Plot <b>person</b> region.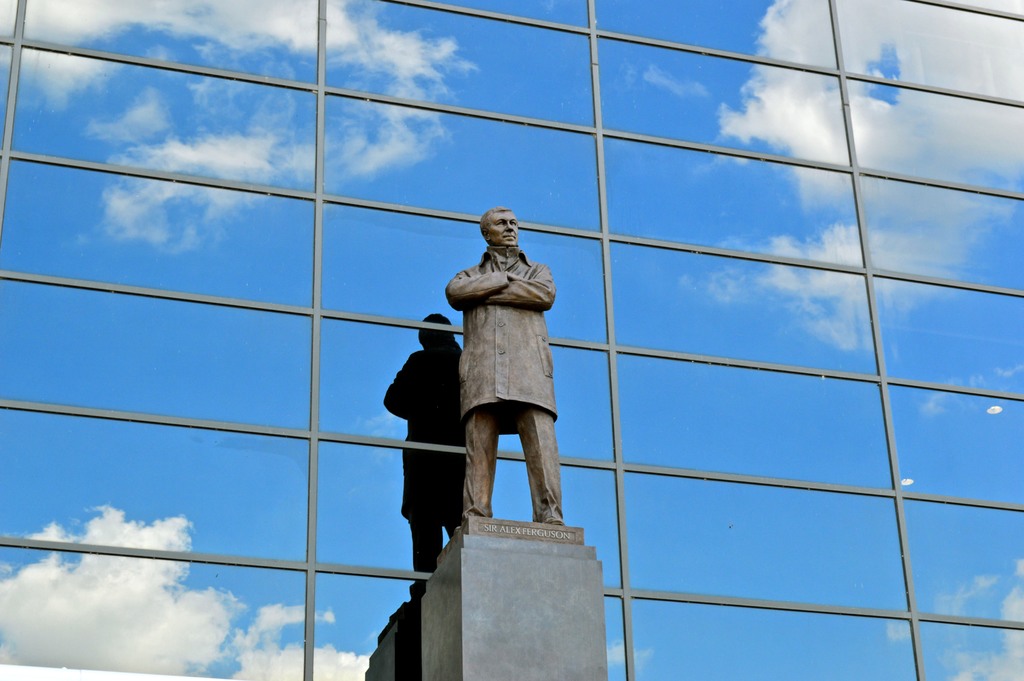
Plotted at 440,204,569,526.
